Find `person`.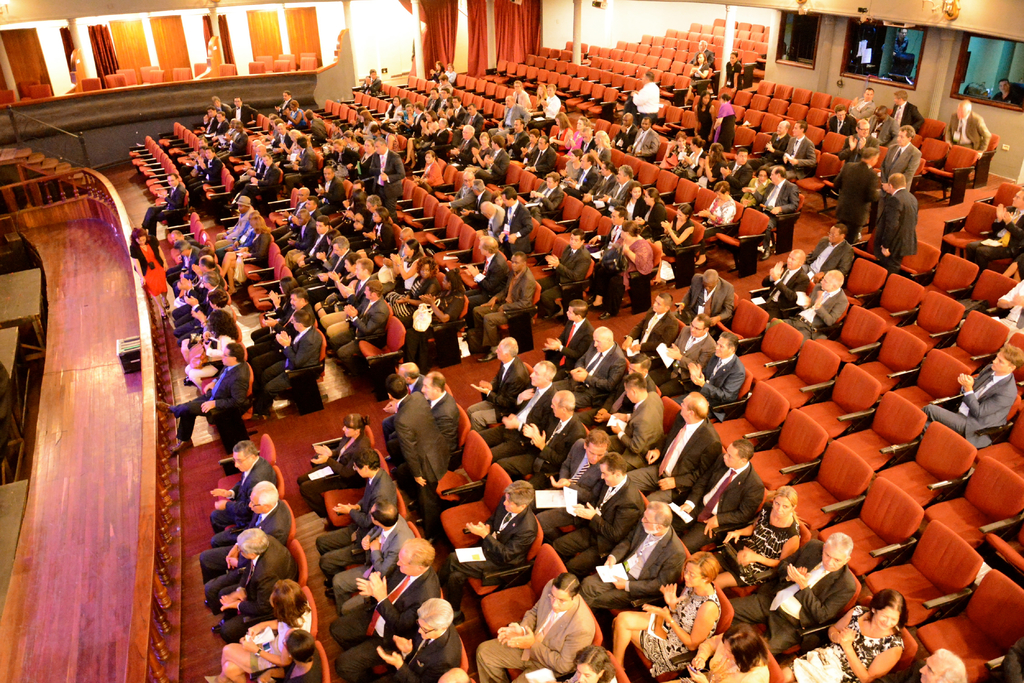
pyautogui.locateOnScreen(130, 229, 172, 319).
